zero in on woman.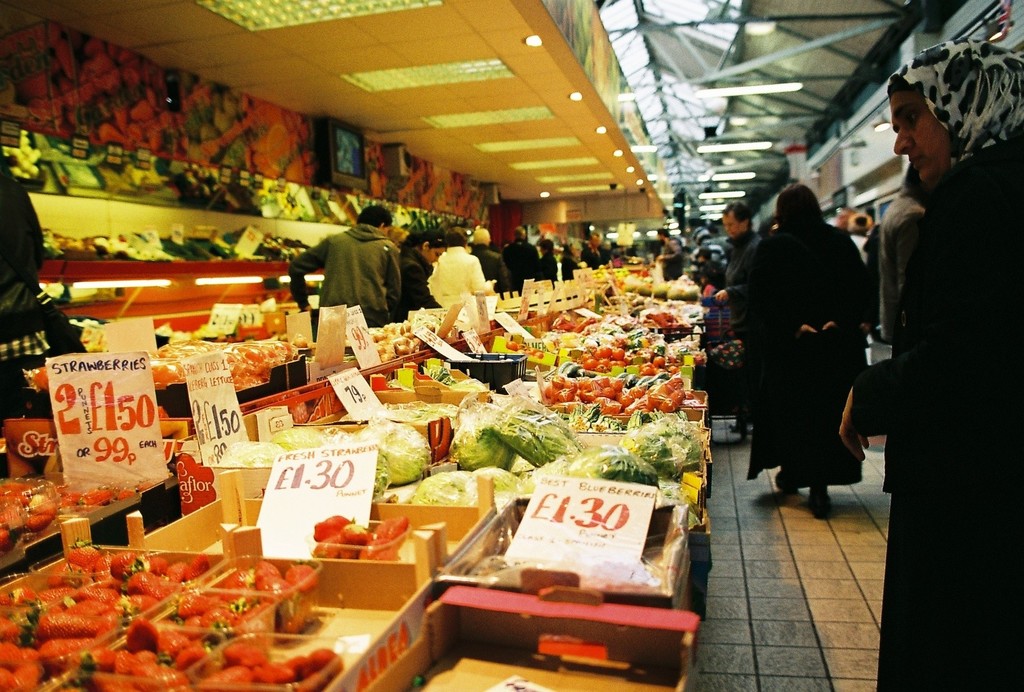
Zeroed in: <bbox>426, 229, 493, 306</bbox>.
